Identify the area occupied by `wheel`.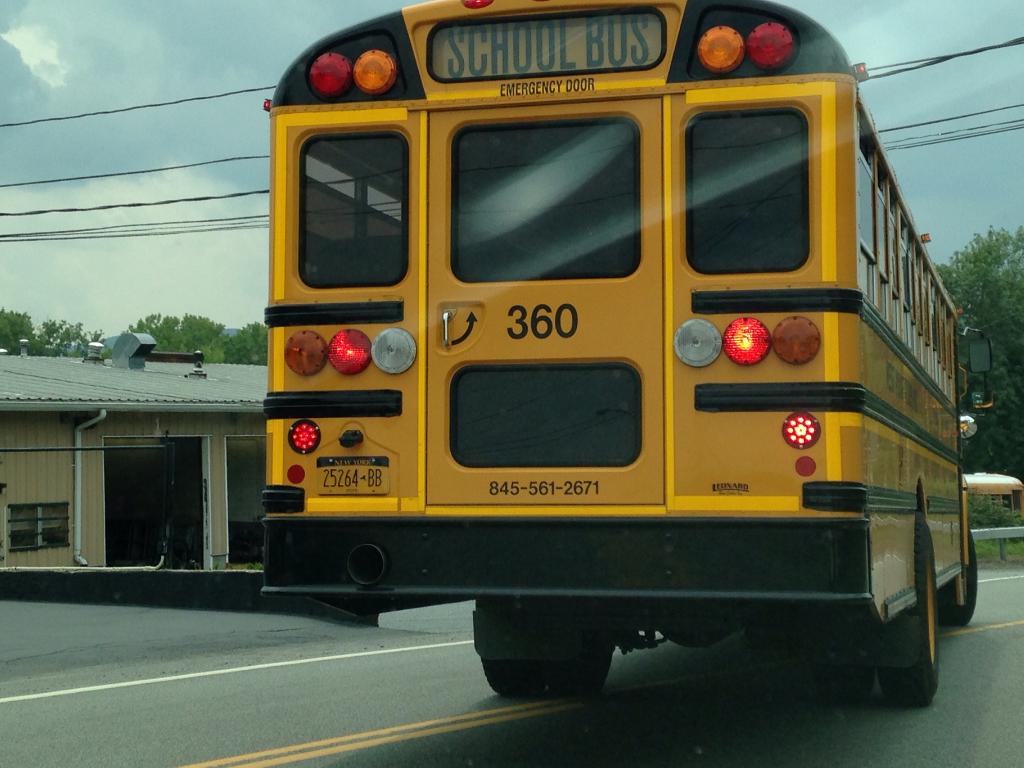
Area: bbox(879, 527, 940, 706).
